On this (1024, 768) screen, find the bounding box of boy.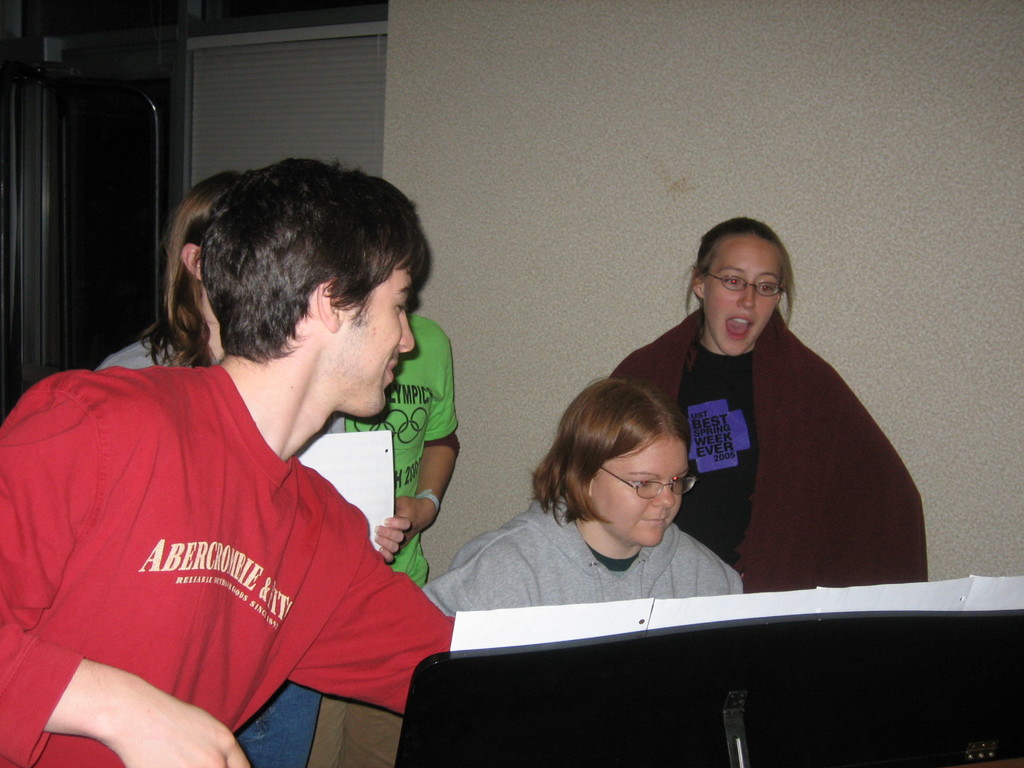
Bounding box: <box>321,307,455,767</box>.
